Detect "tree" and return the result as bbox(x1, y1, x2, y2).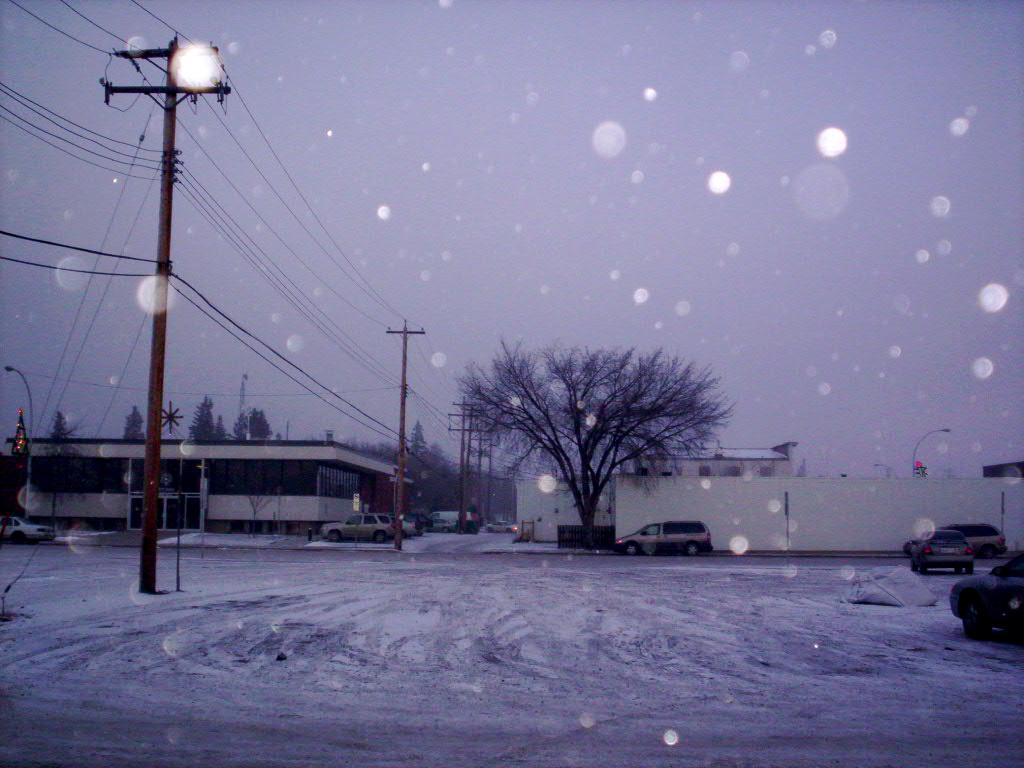
bbox(443, 338, 734, 550).
